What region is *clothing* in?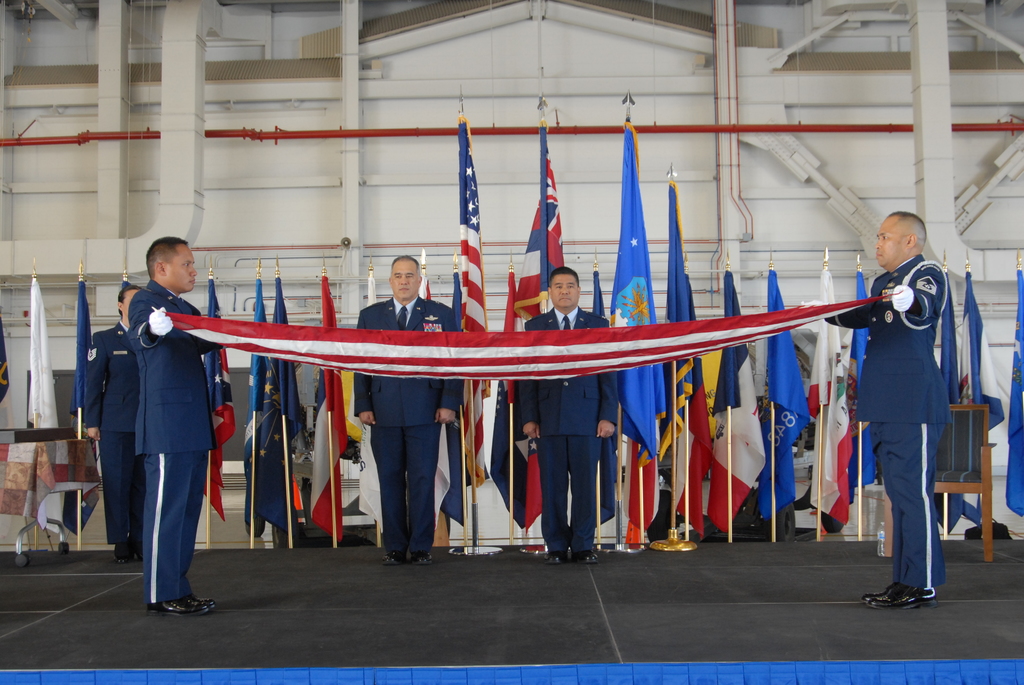
region(244, 400, 300, 537).
